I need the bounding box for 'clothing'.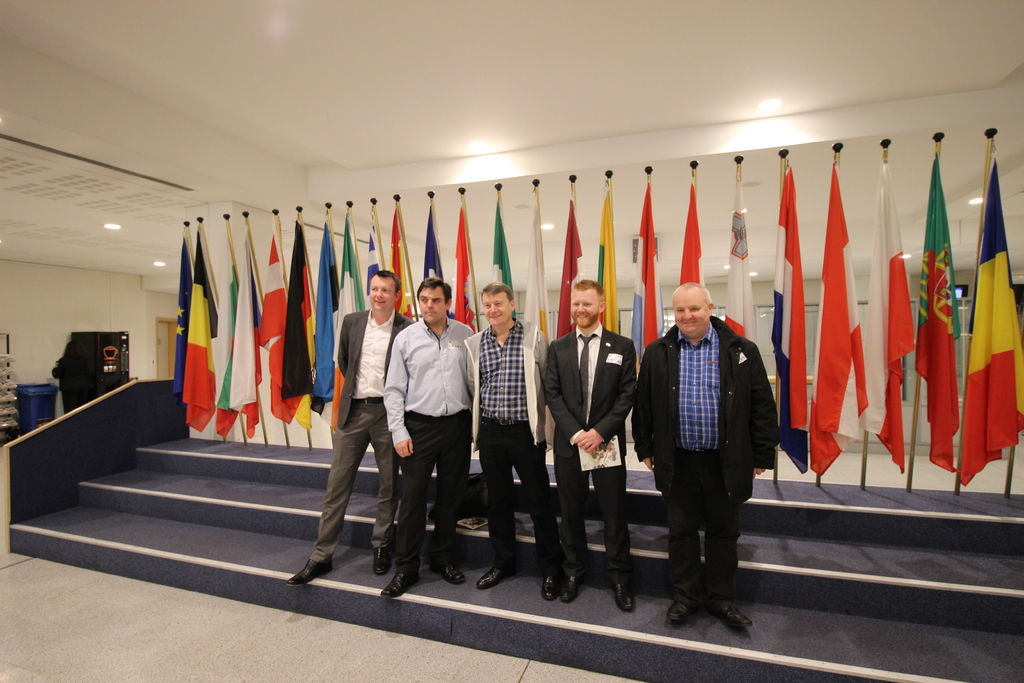
Here it is: 311, 309, 420, 562.
